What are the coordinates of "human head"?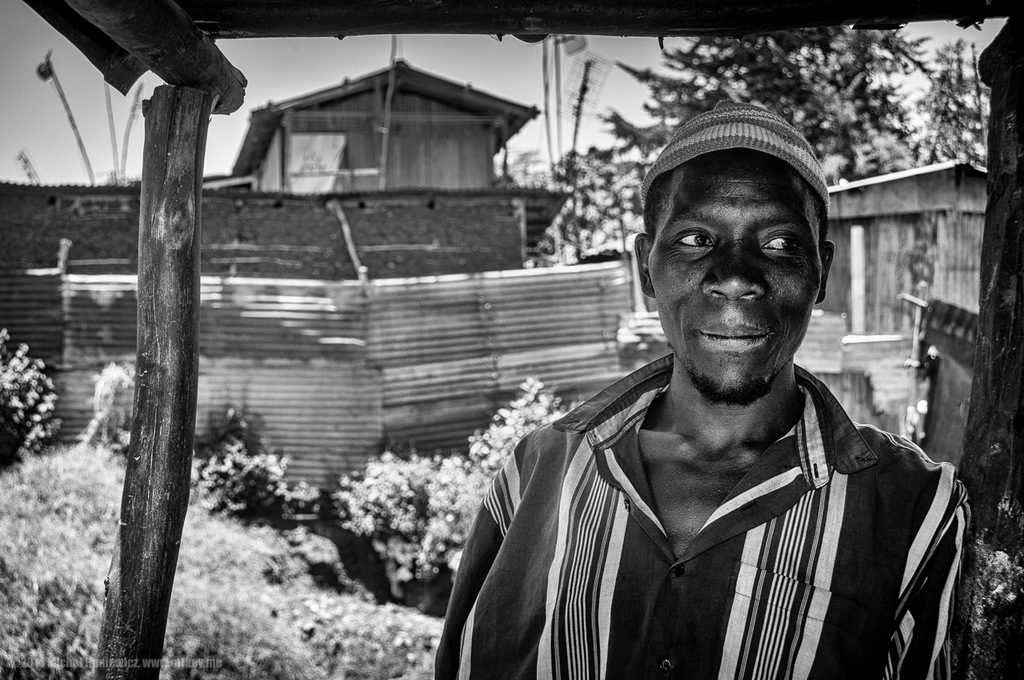
(left=647, top=107, right=840, bottom=338).
